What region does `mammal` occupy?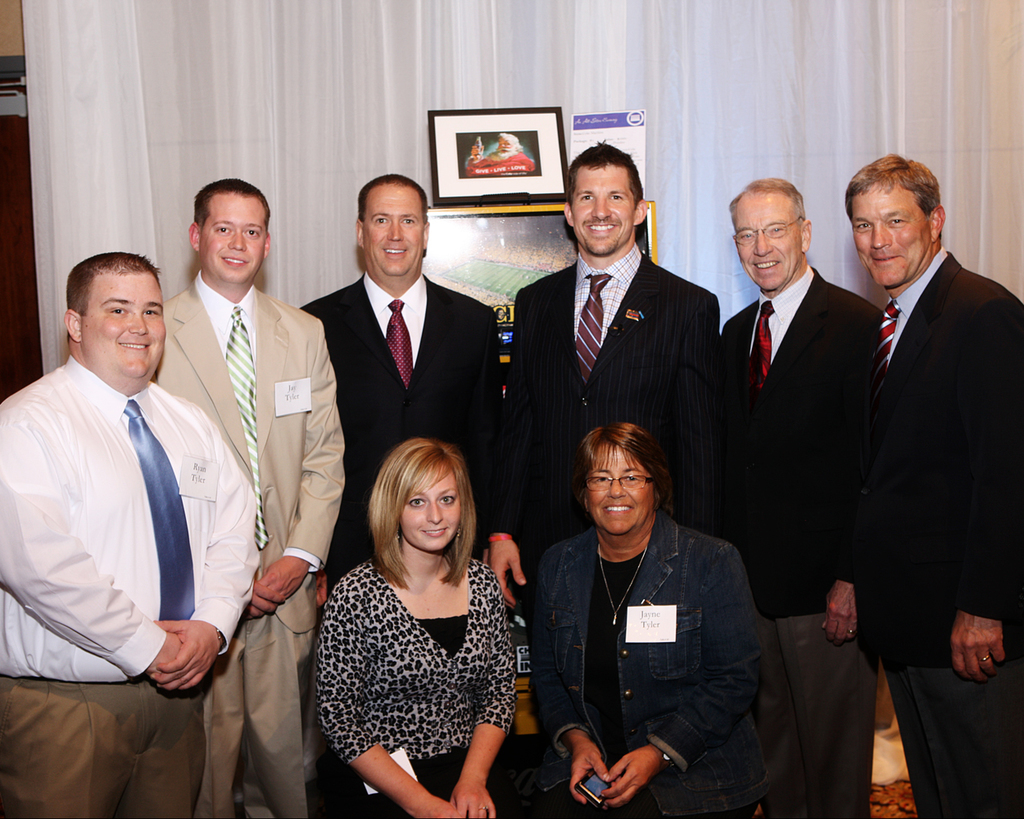
522 418 770 818.
